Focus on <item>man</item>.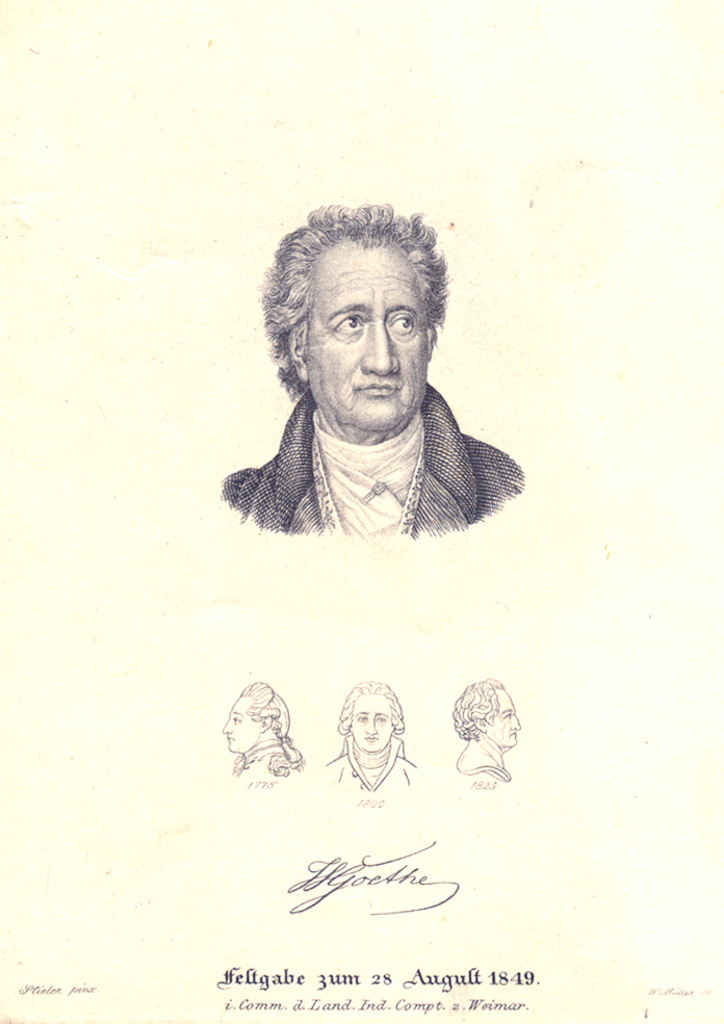
Focused at [x1=327, y1=681, x2=419, y2=798].
